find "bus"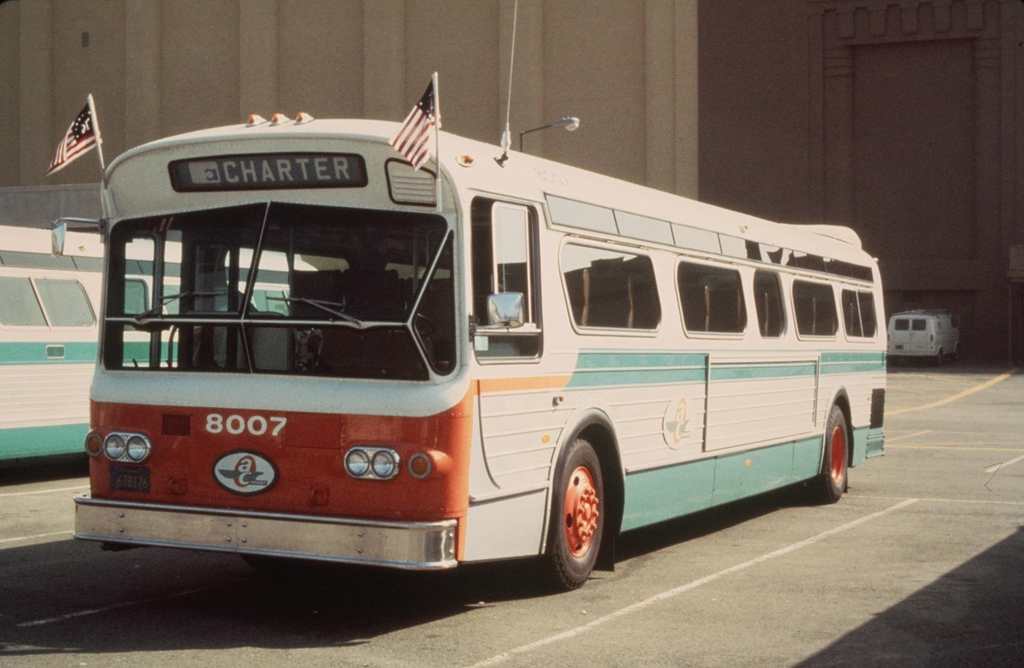
bbox(885, 302, 961, 366)
